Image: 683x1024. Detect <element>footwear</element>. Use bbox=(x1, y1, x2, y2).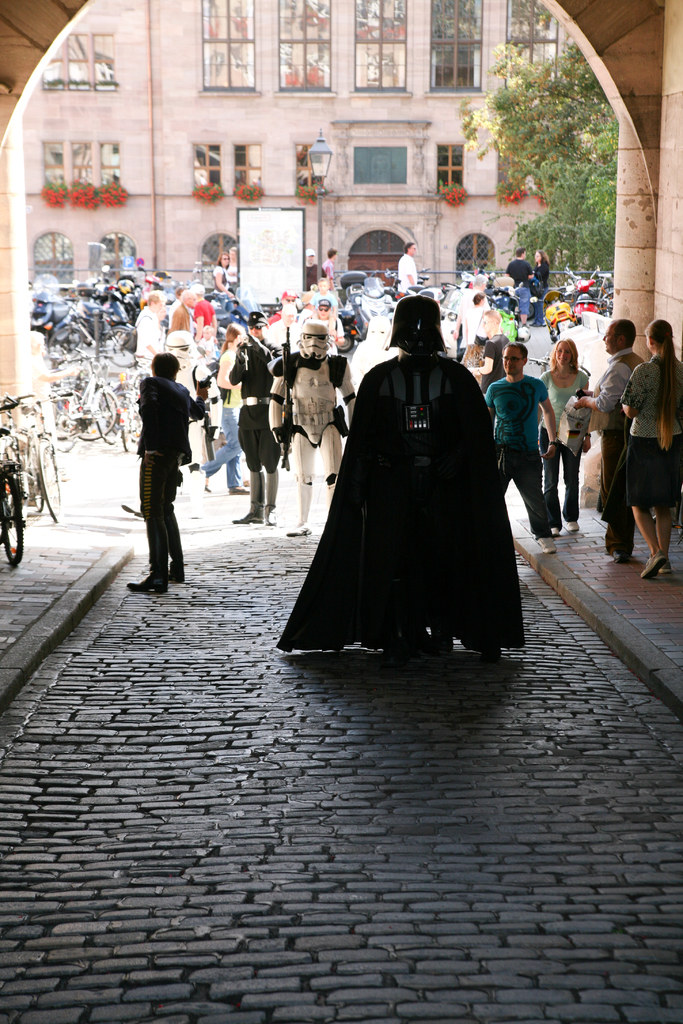
bbox=(657, 559, 666, 579).
